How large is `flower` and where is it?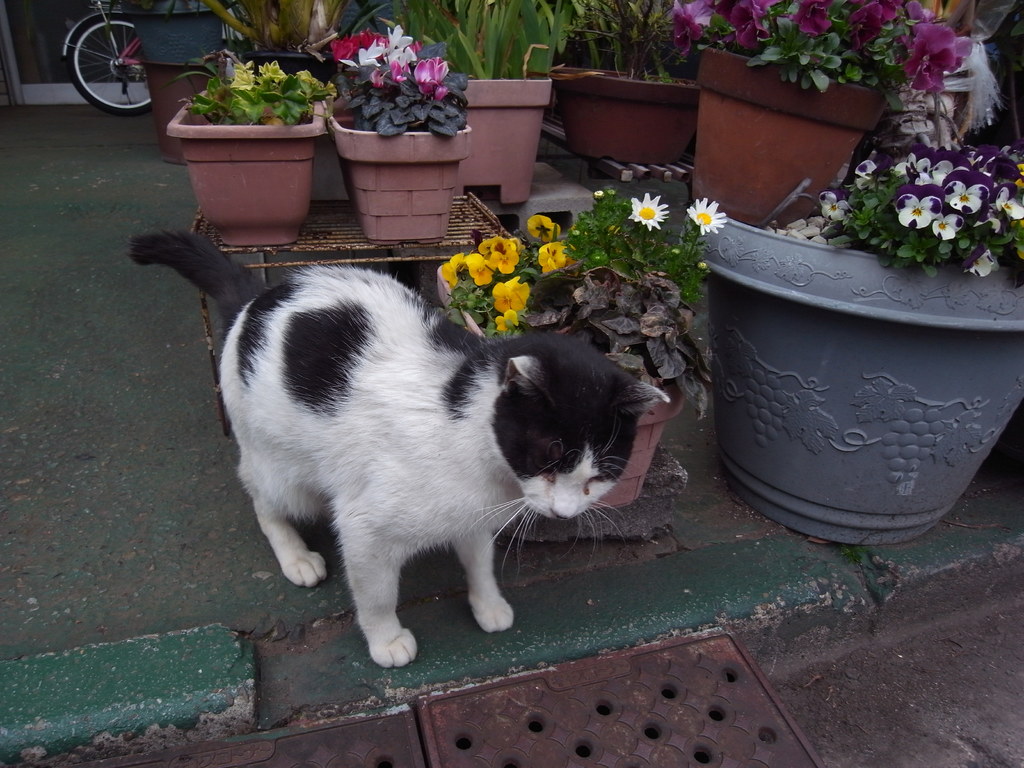
Bounding box: [844,0,900,51].
